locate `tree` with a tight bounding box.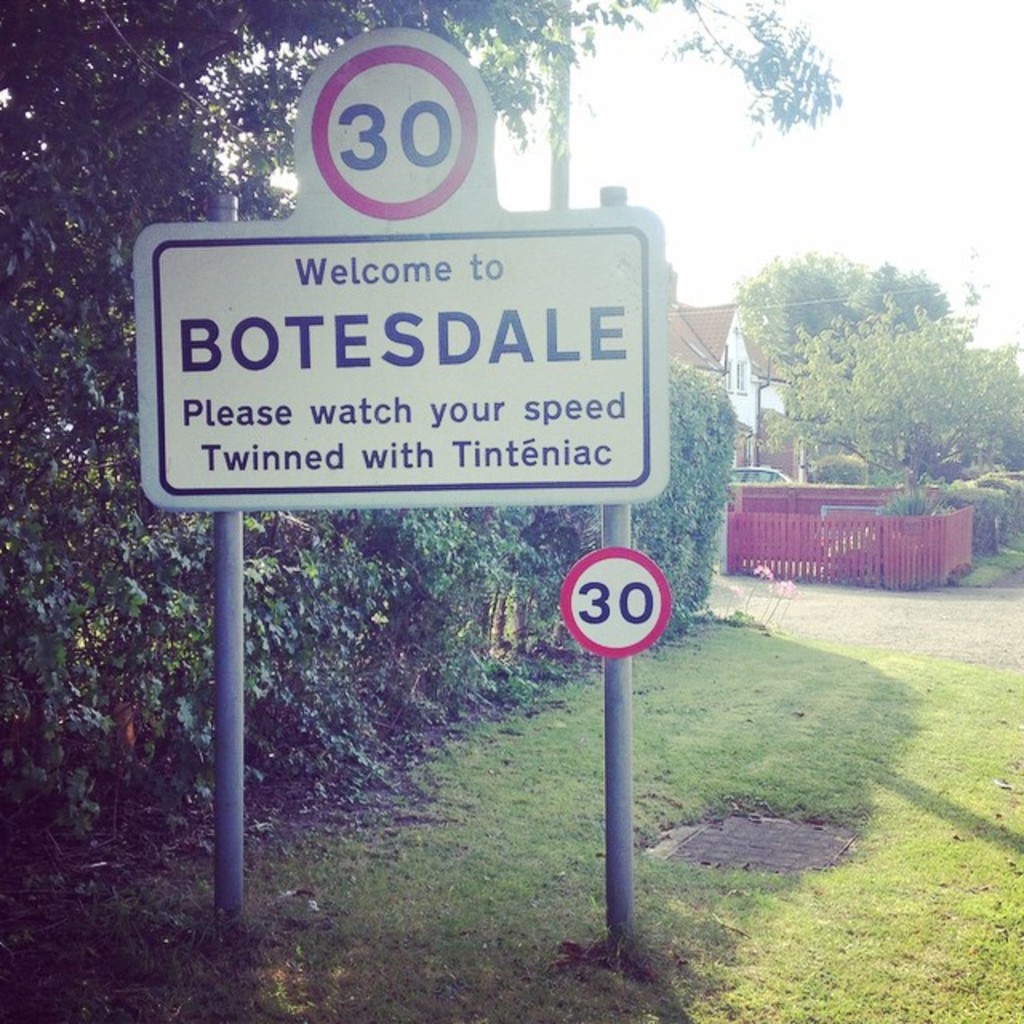
crop(789, 325, 1022, 509).
